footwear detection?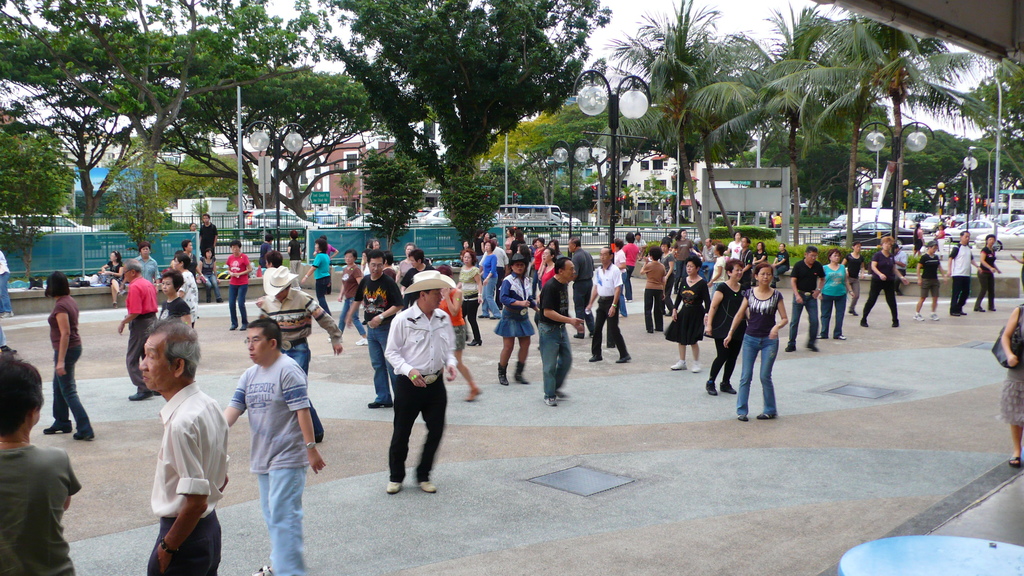
[left=480, top=314, right=489, bottom=316]
